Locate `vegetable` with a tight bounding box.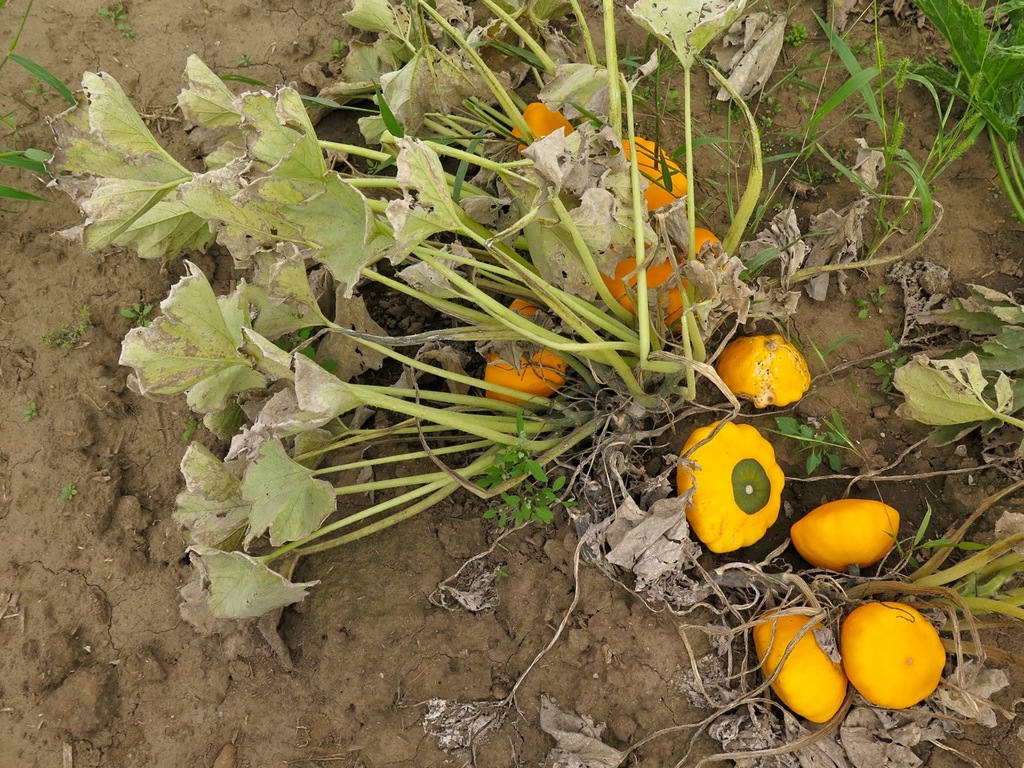
(718, 330, 812, 406).
